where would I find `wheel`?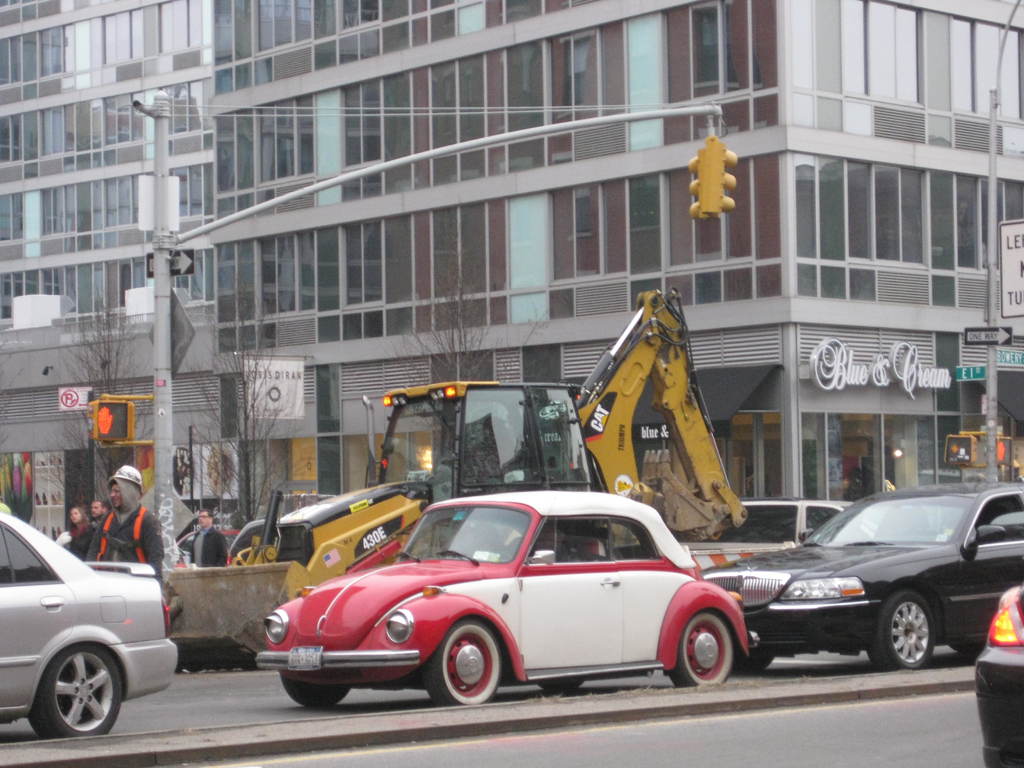
At Rect(27, 646, 121, 737).
